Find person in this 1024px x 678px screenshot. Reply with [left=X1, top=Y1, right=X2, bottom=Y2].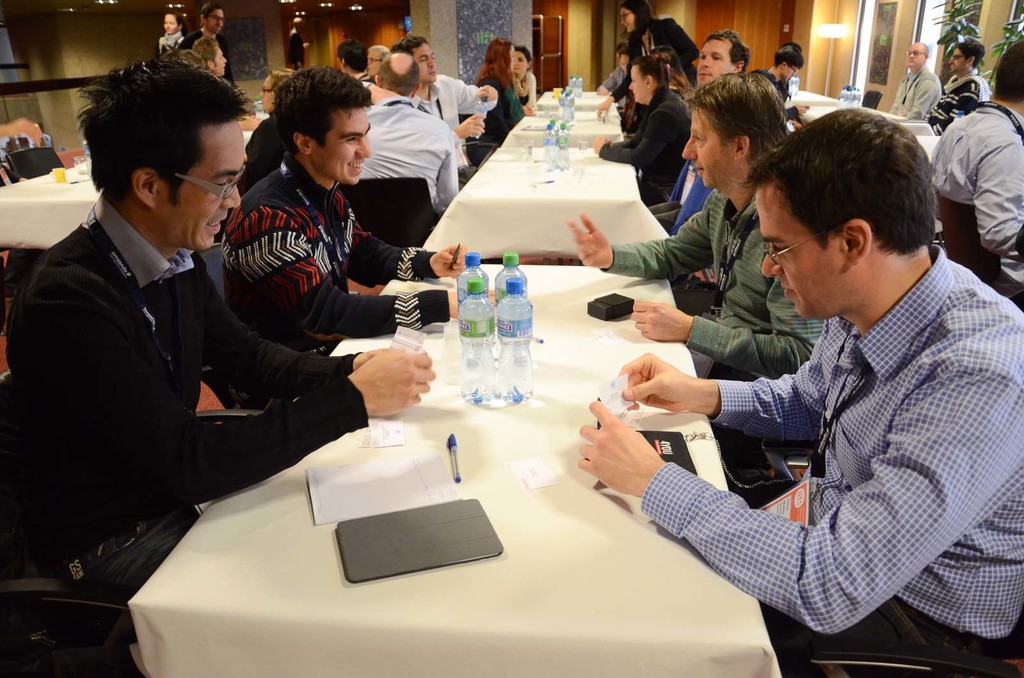
[left=616, top=0, right=700, bottom=88].
